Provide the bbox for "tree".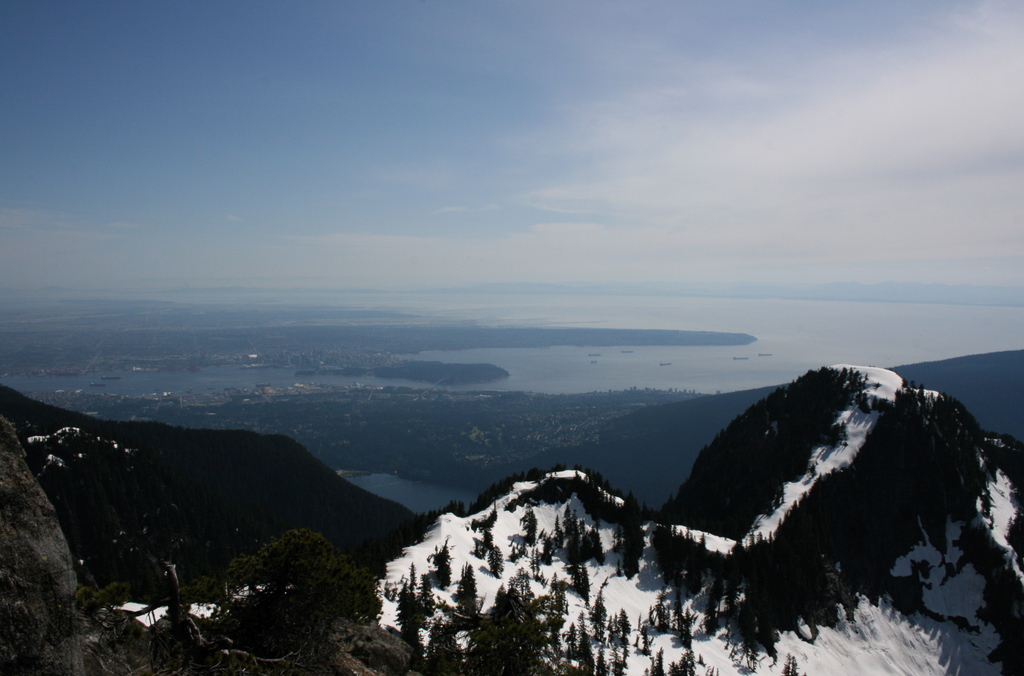
detection(43, 426, 204, 658).
